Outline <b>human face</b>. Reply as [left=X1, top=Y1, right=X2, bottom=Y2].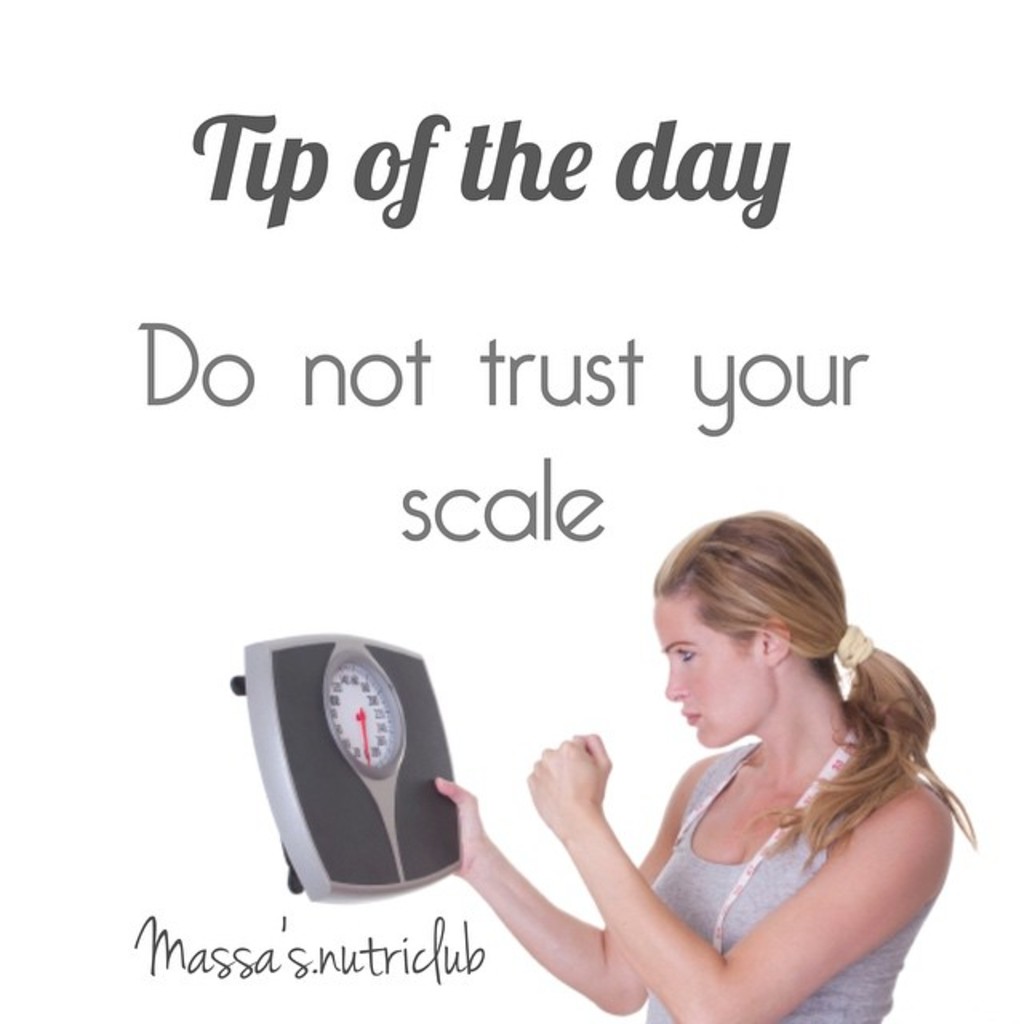
[left=650, top=589, right=776, bottom=746].
